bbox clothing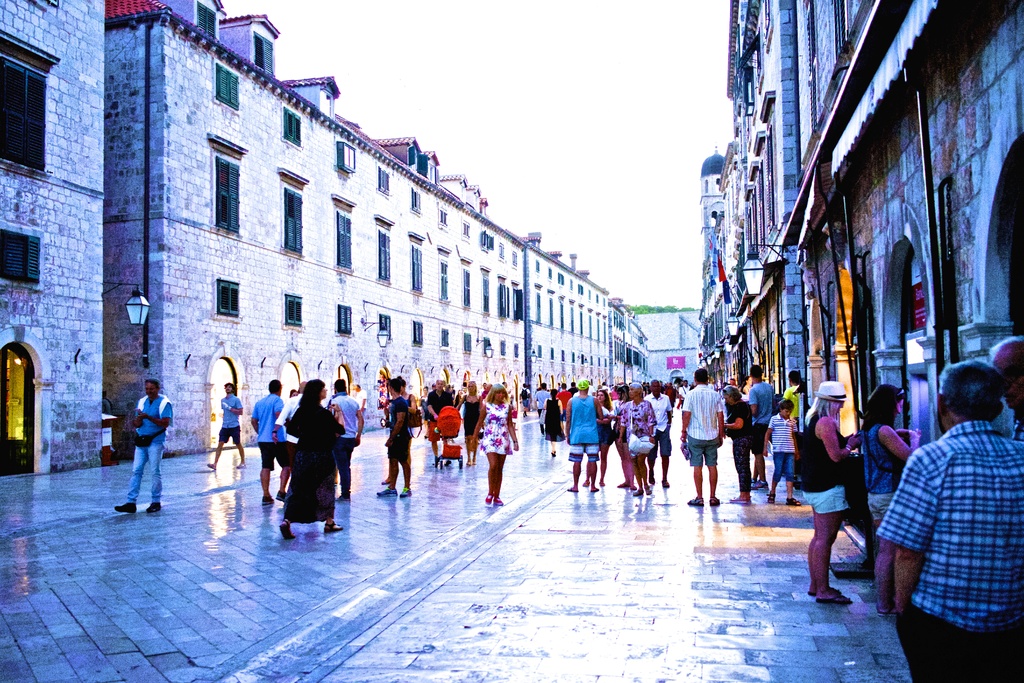
pyautogui.locateOnScreen(282, 392, 350, 525)
